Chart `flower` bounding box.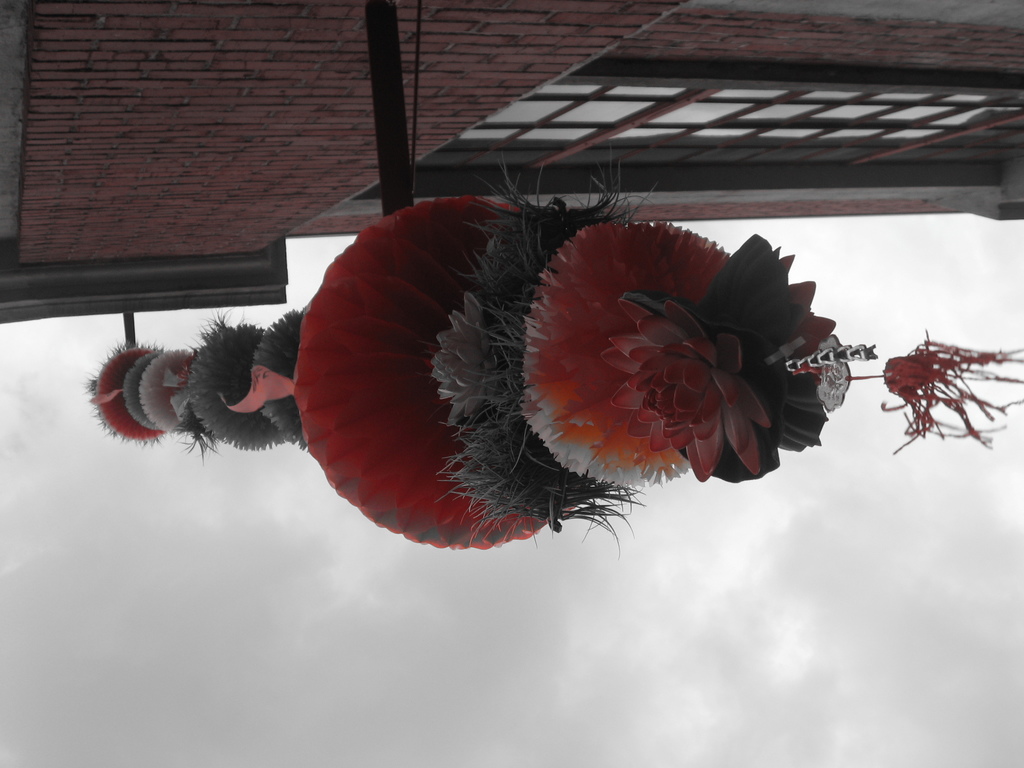
Charted: 430 292 490 425.
